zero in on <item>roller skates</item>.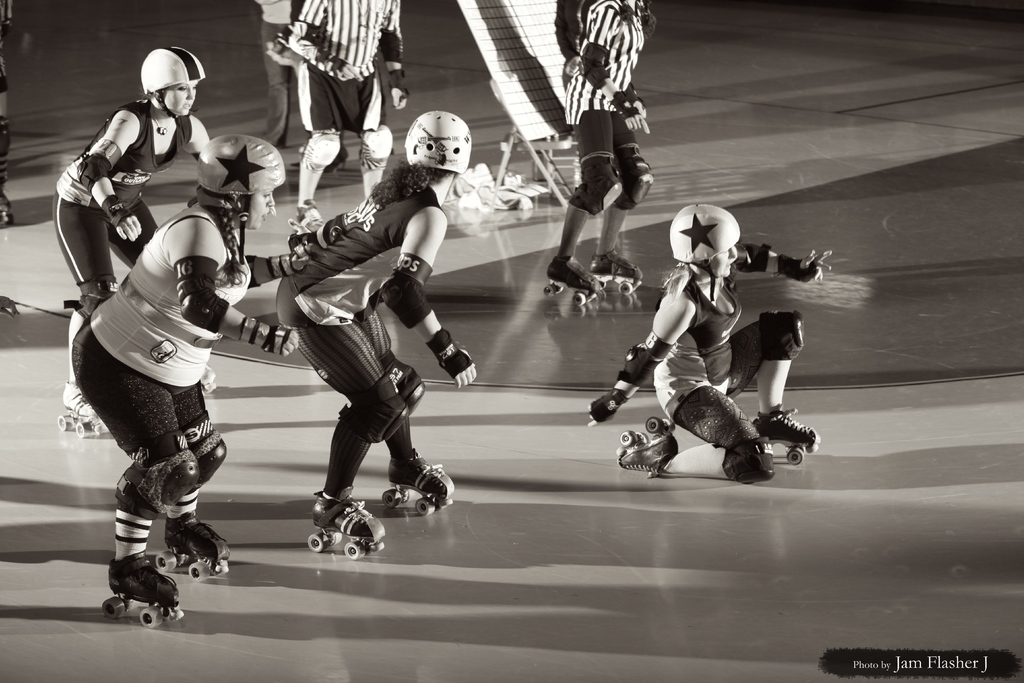
Zeroed in: [154,508,229,583].
